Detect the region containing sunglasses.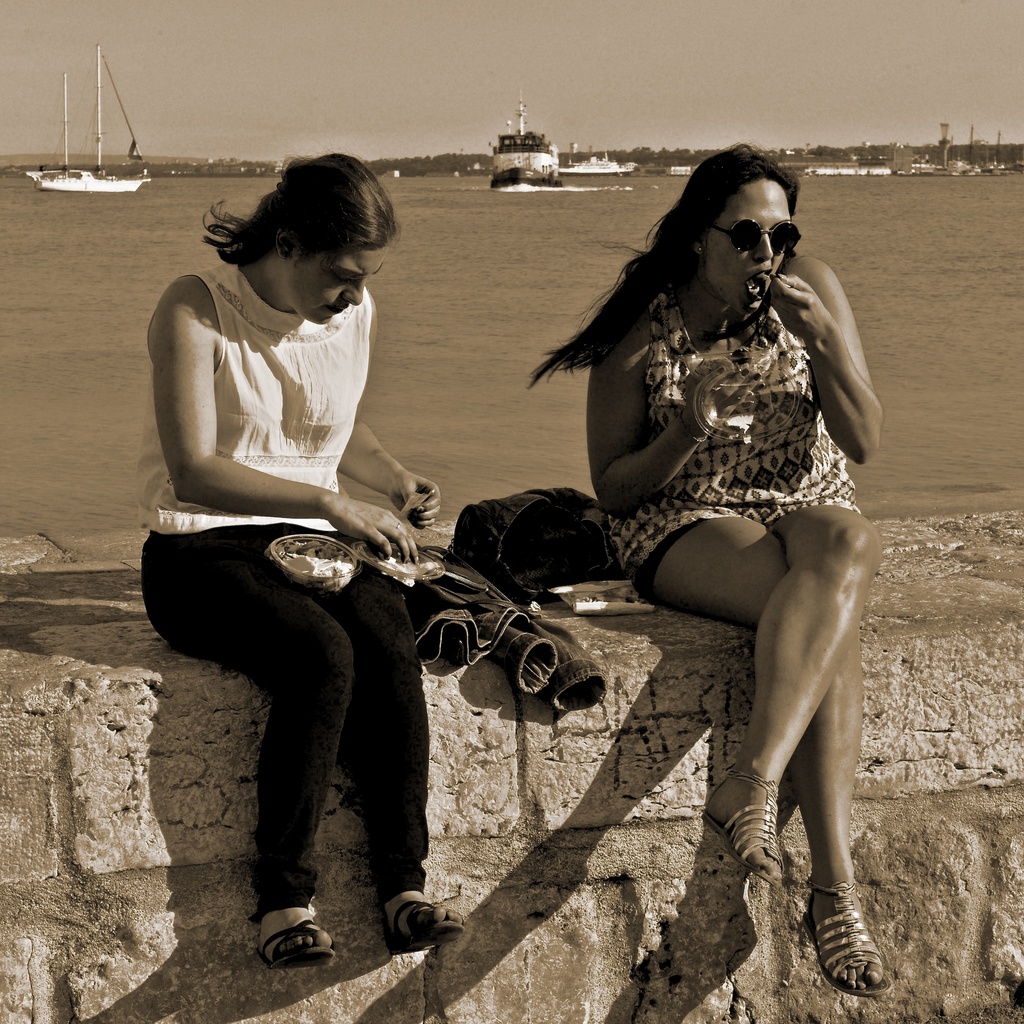
crop(710, 217, 804, 257).
